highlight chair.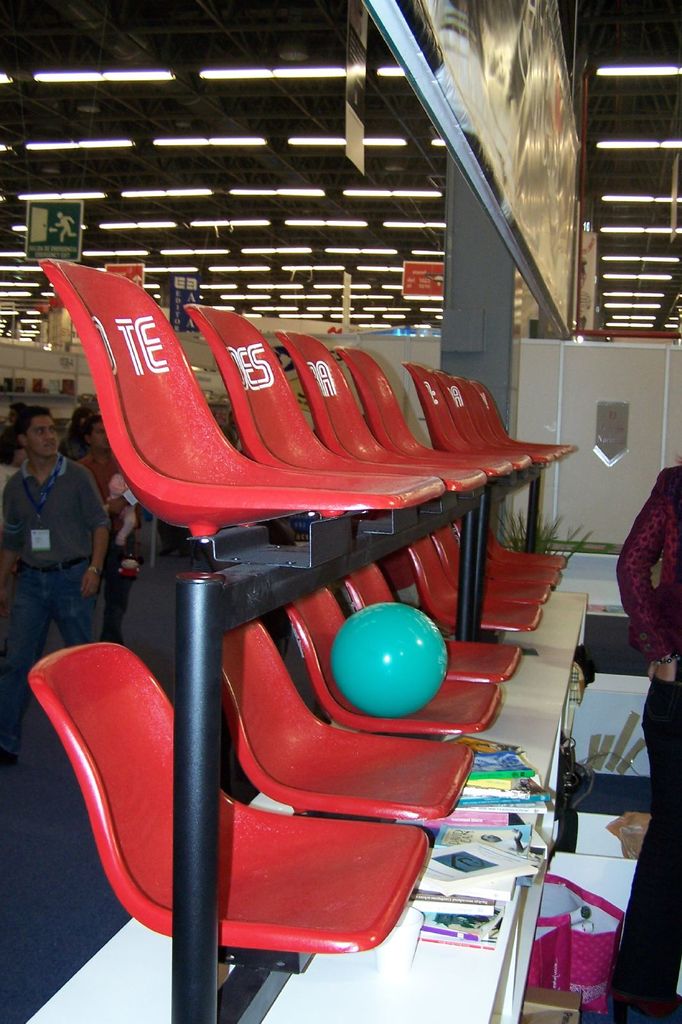
Highlighted region: {"left": 209, "top": 620, "right": 473, "bottom": 826}.
